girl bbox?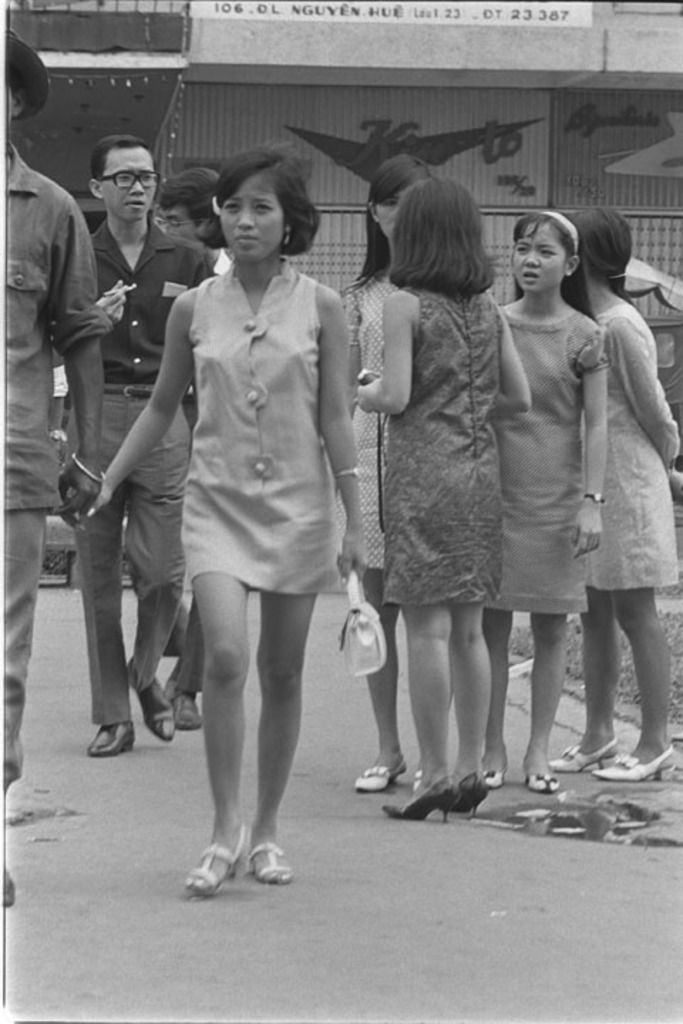
87, 137, 376, 893
